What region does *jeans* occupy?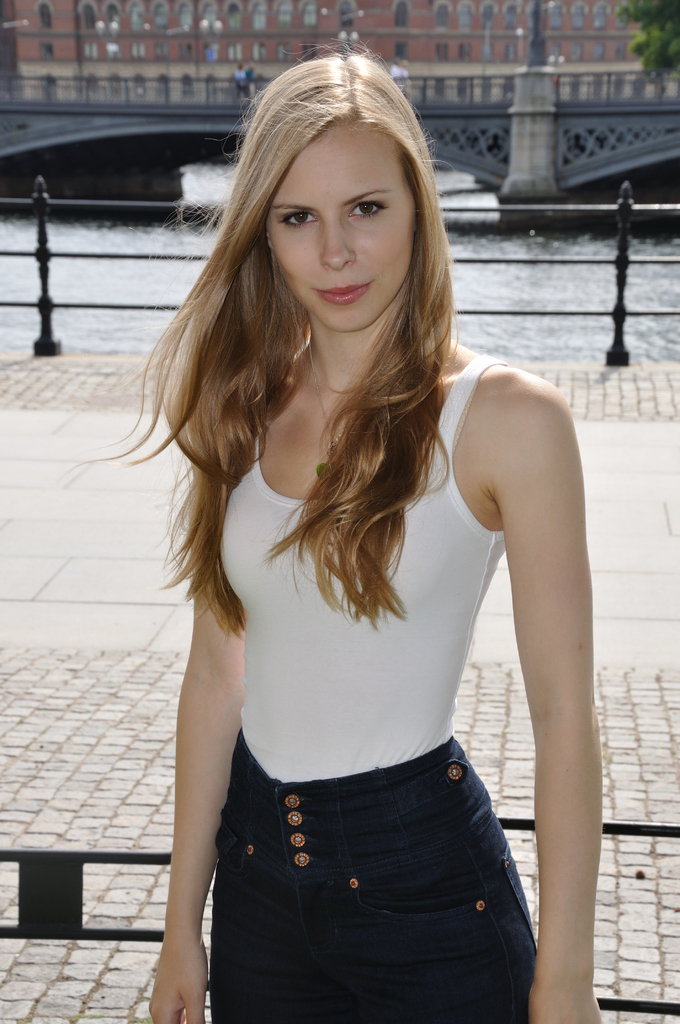
165, 771, 556, 1015.
